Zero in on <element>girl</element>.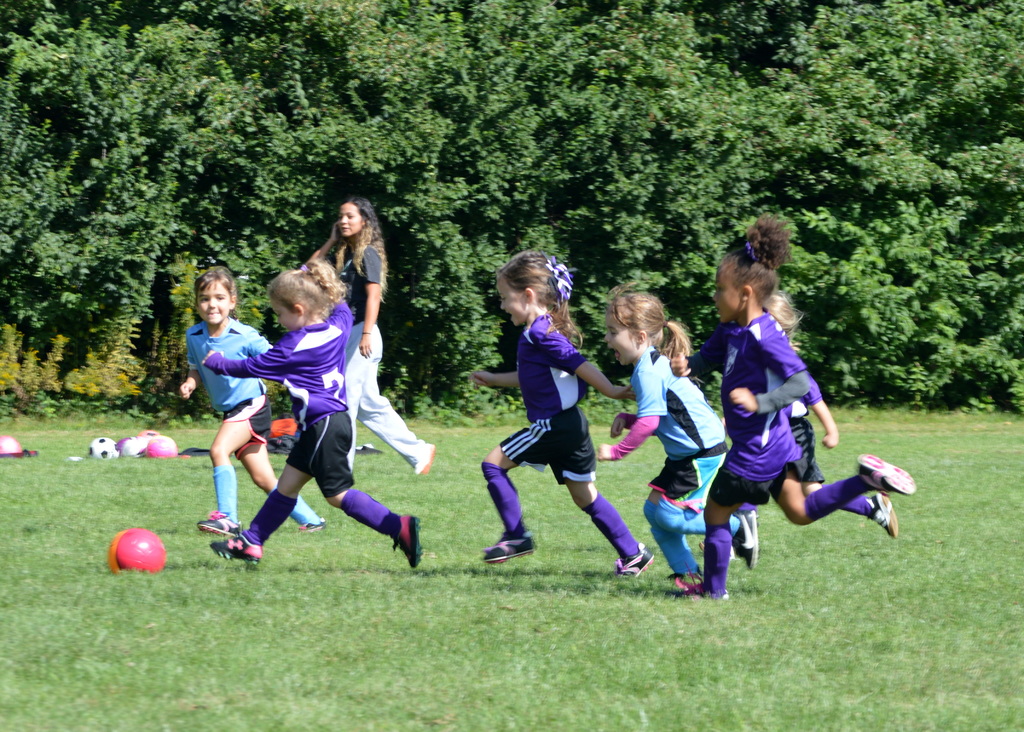
Zeroed in: crop(477, 245, 652, 581).
